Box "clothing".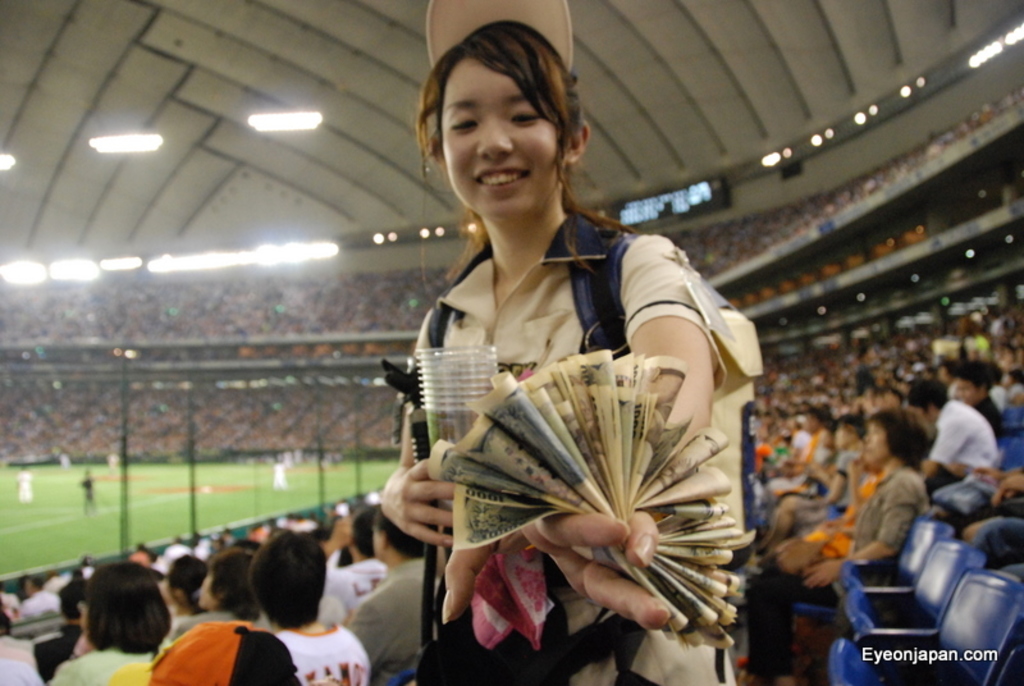
<region>347, 552, 454, 671</region>.
